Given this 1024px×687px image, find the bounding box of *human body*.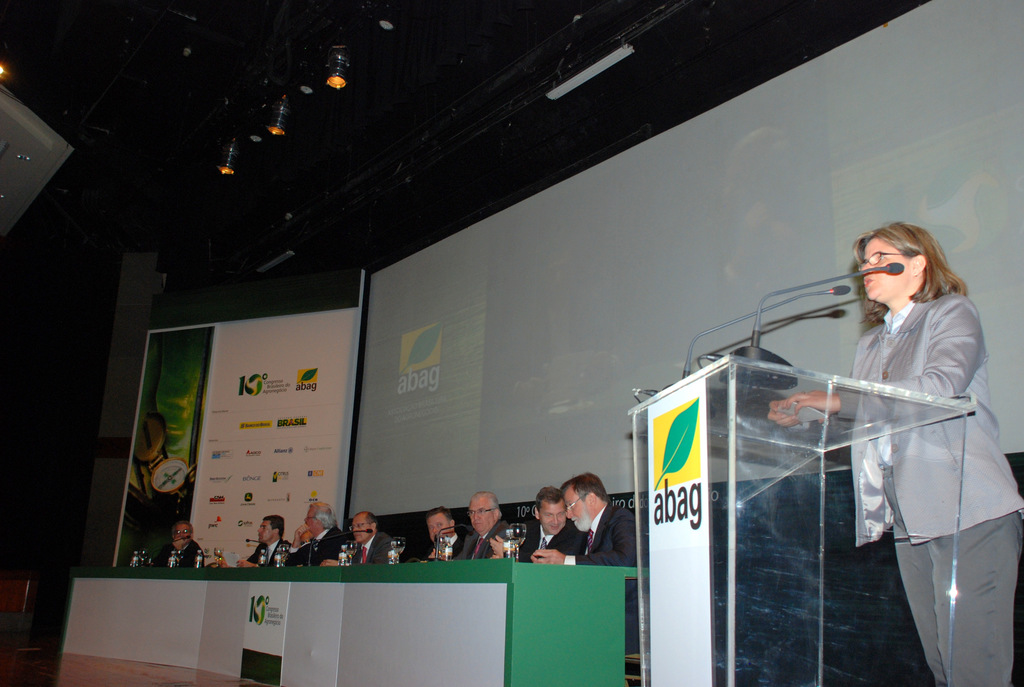
[x1=325, y1=529, x2=399, y2=566].
